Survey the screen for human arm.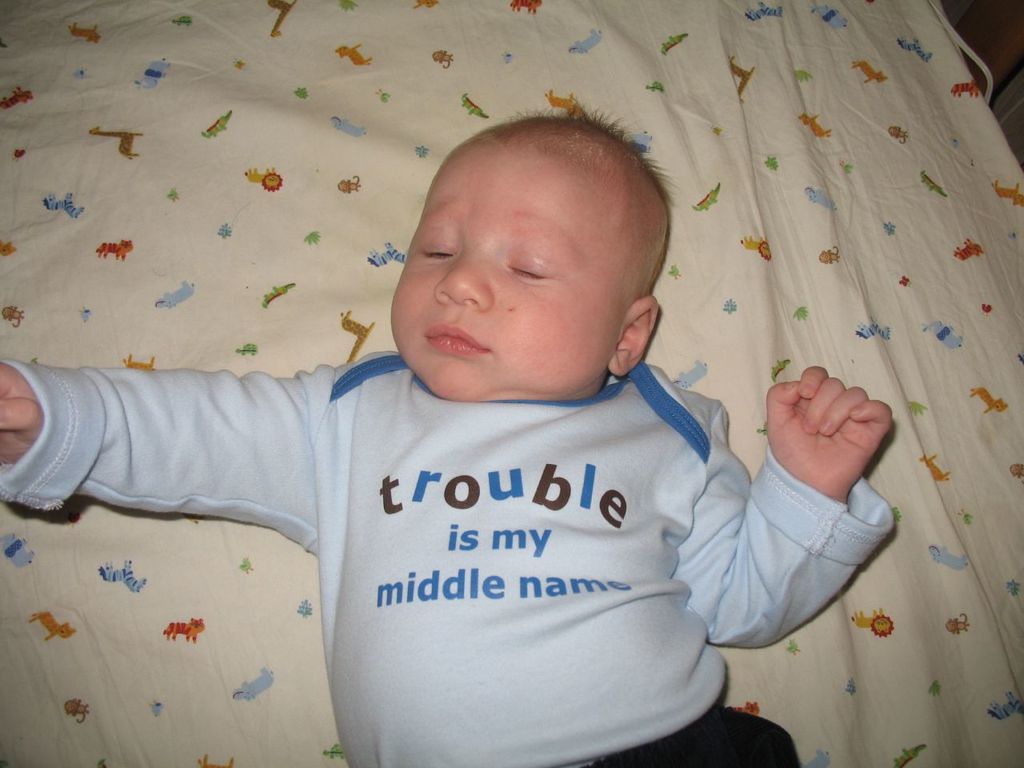
Survey found: <box>682,335,899,663</box>.
